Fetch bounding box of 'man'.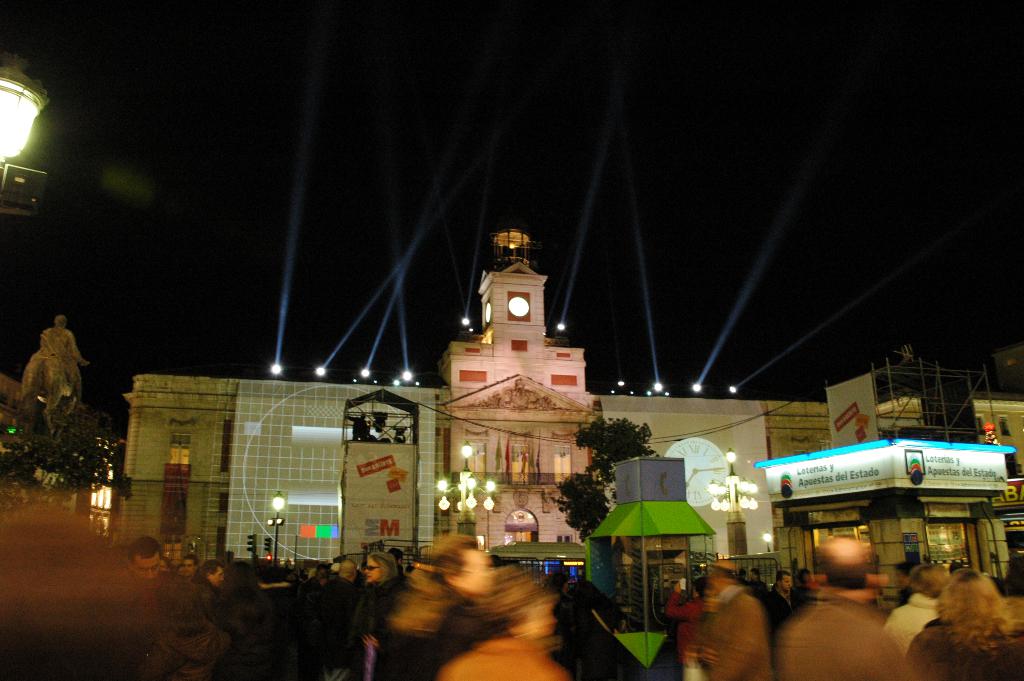
Bbox: bbox(689, 561, 772, 680).
